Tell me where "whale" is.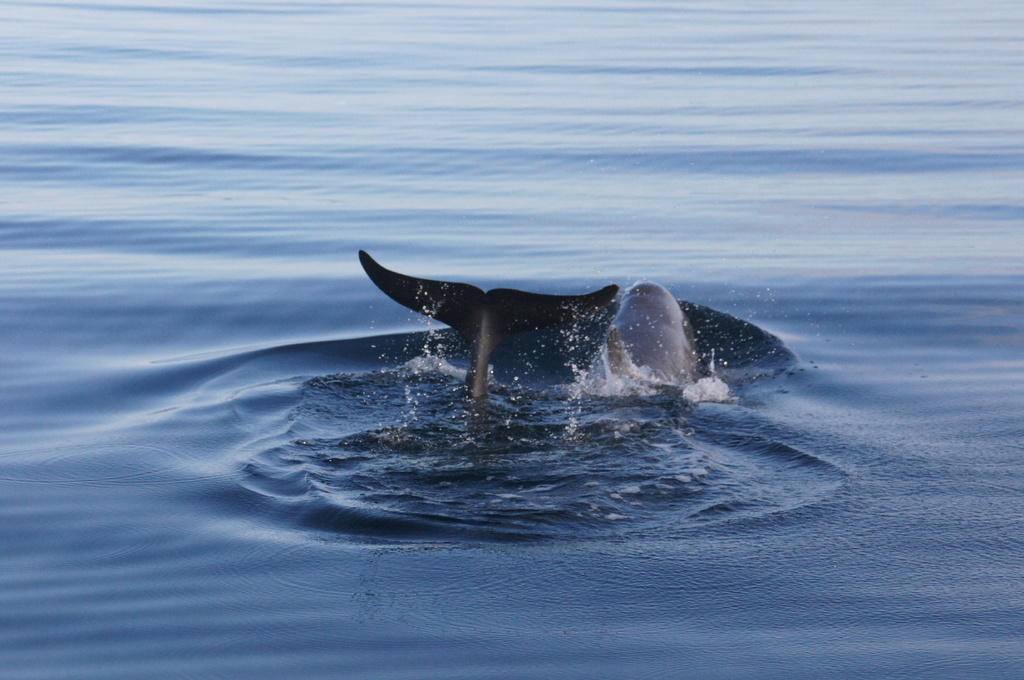
"whale" is at left=353, top=241, right=691, bottom=455.
